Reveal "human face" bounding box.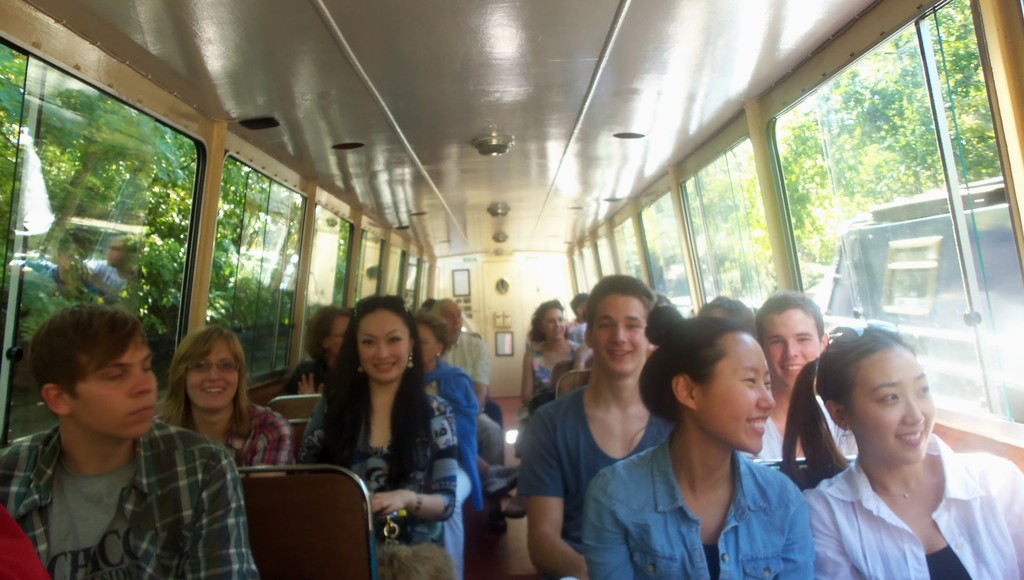
Revealed: (x1=543, y1=309, x2=566, y2=342).
